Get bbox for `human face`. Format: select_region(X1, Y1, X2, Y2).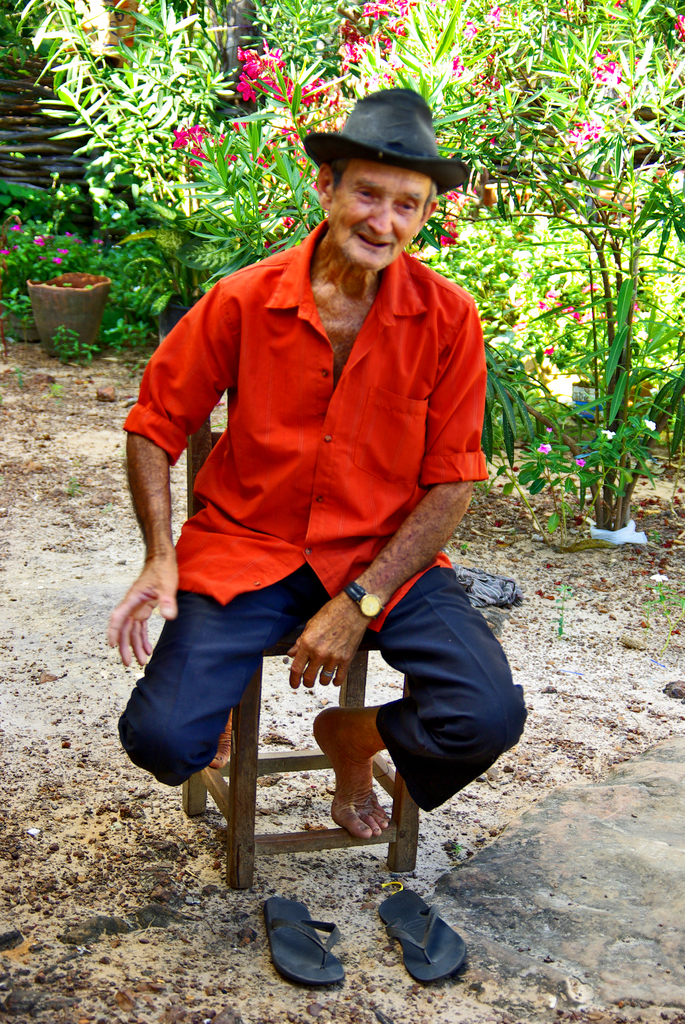
select_region(330, 161, 428, 264).
